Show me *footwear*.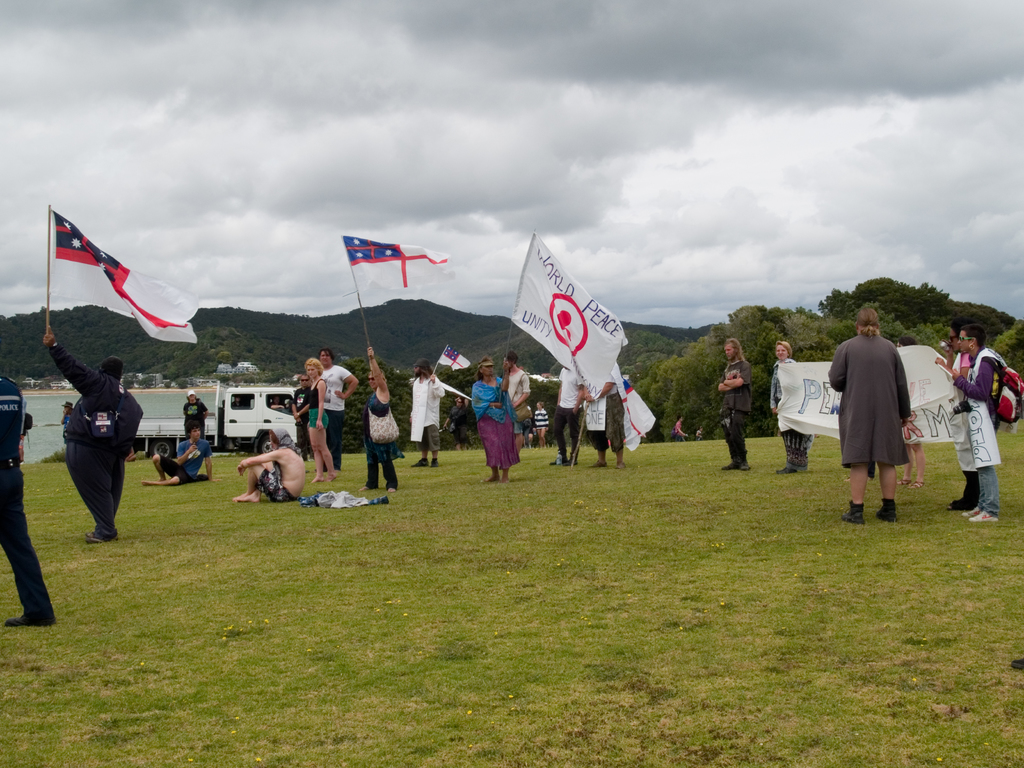
*footwear* is here: <bbox>952, 509, 996, 524</bbox>.
